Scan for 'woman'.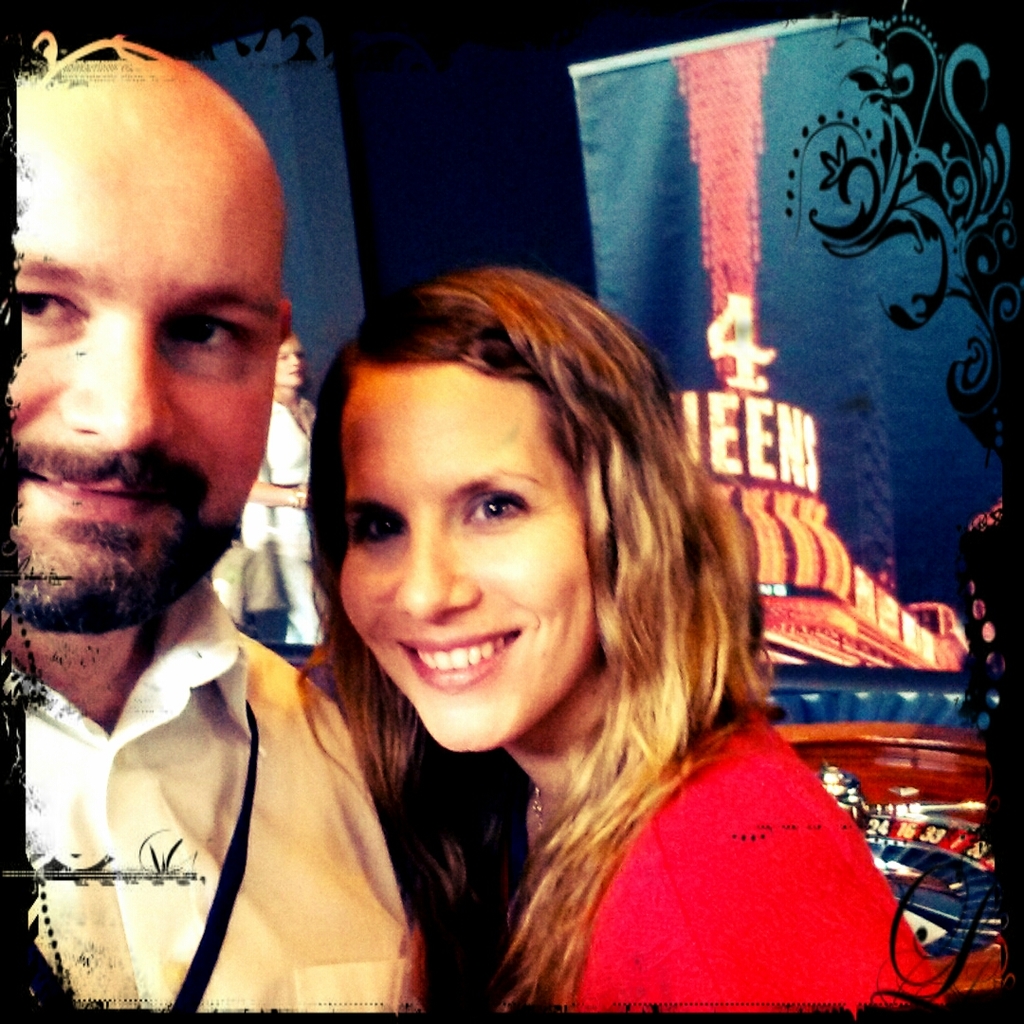
Scan result: (233,322,327,646).
